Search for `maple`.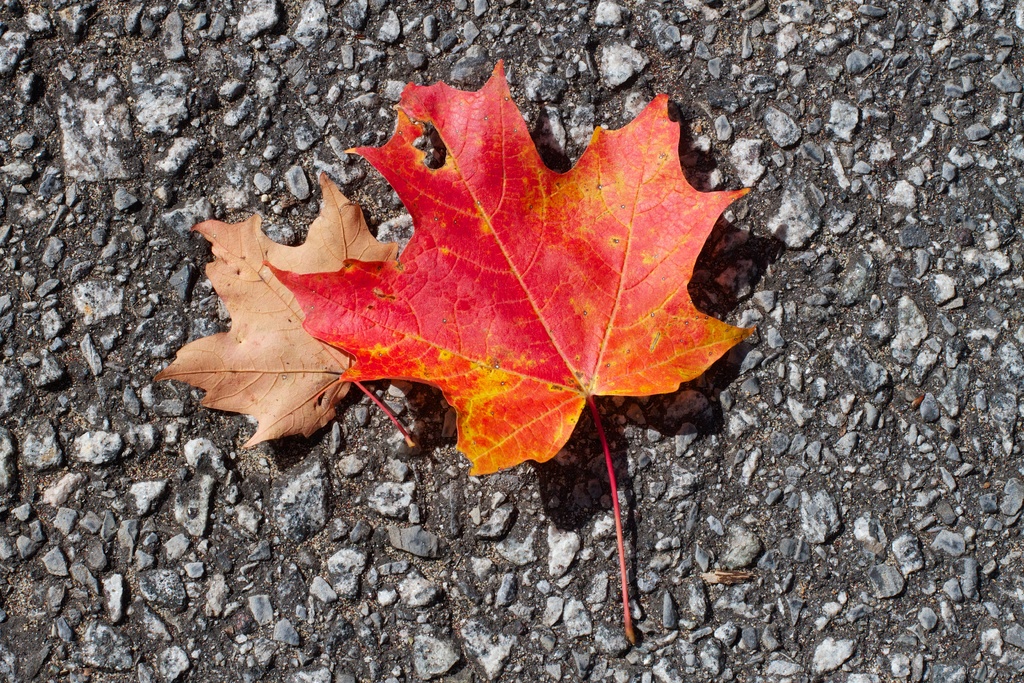
Found at 150:51:811:607.
